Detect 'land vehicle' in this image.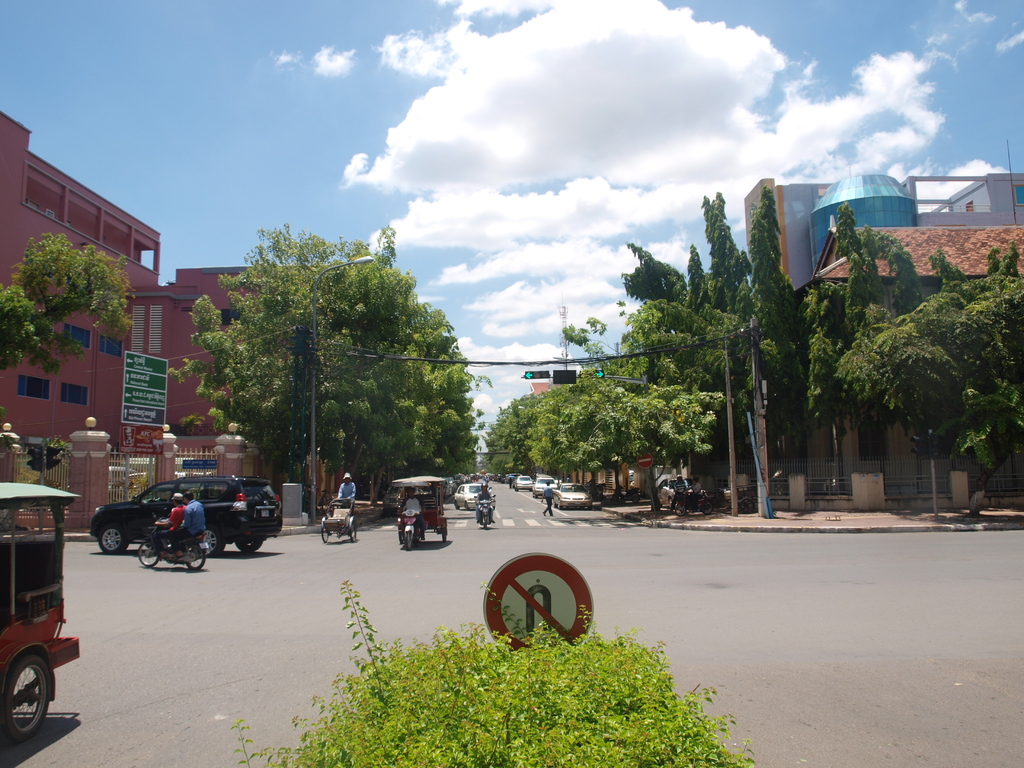
Detection: 660/476/680/508.
